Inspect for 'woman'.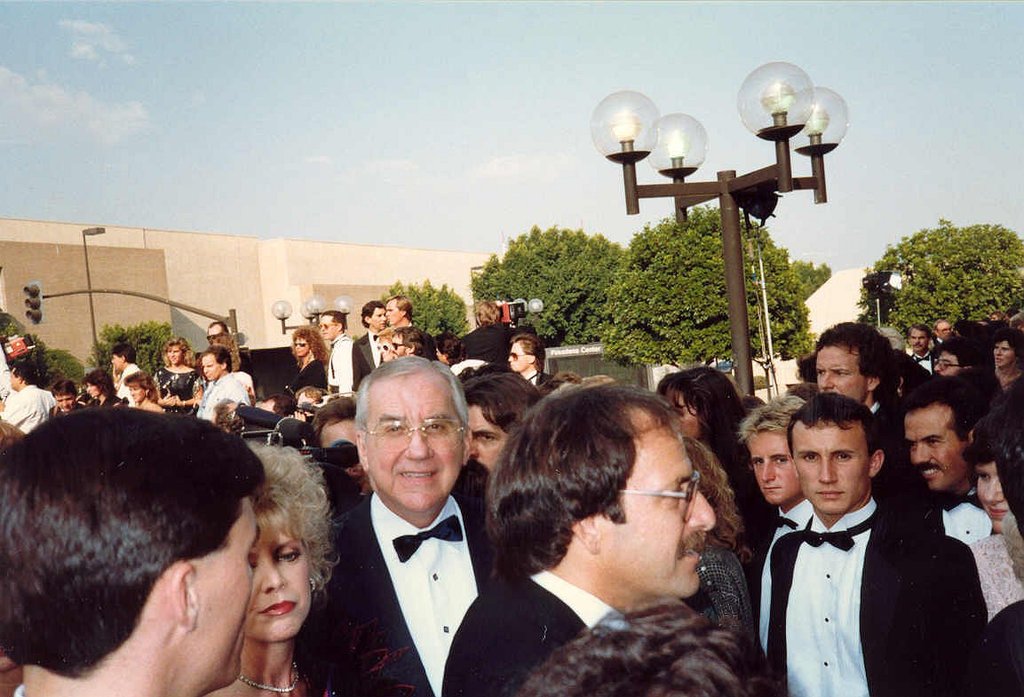
Inspection: left=281, top=324, right=336, bottom=399.
